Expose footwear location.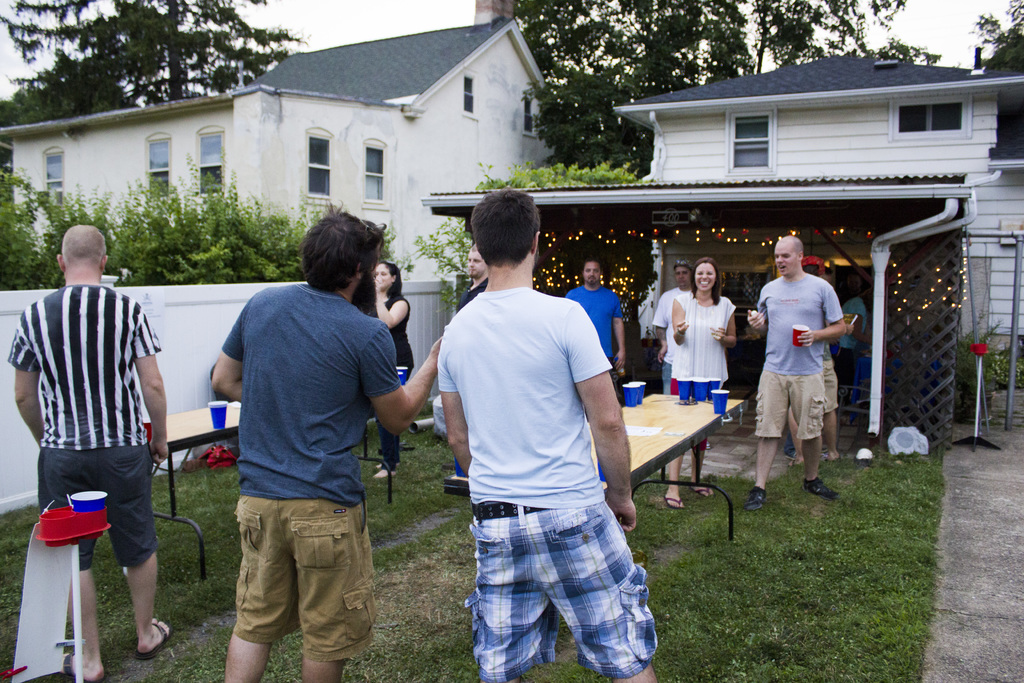
Exposed at {"left": 804, "top": 479, "right": 838, "bottom": 499}.
